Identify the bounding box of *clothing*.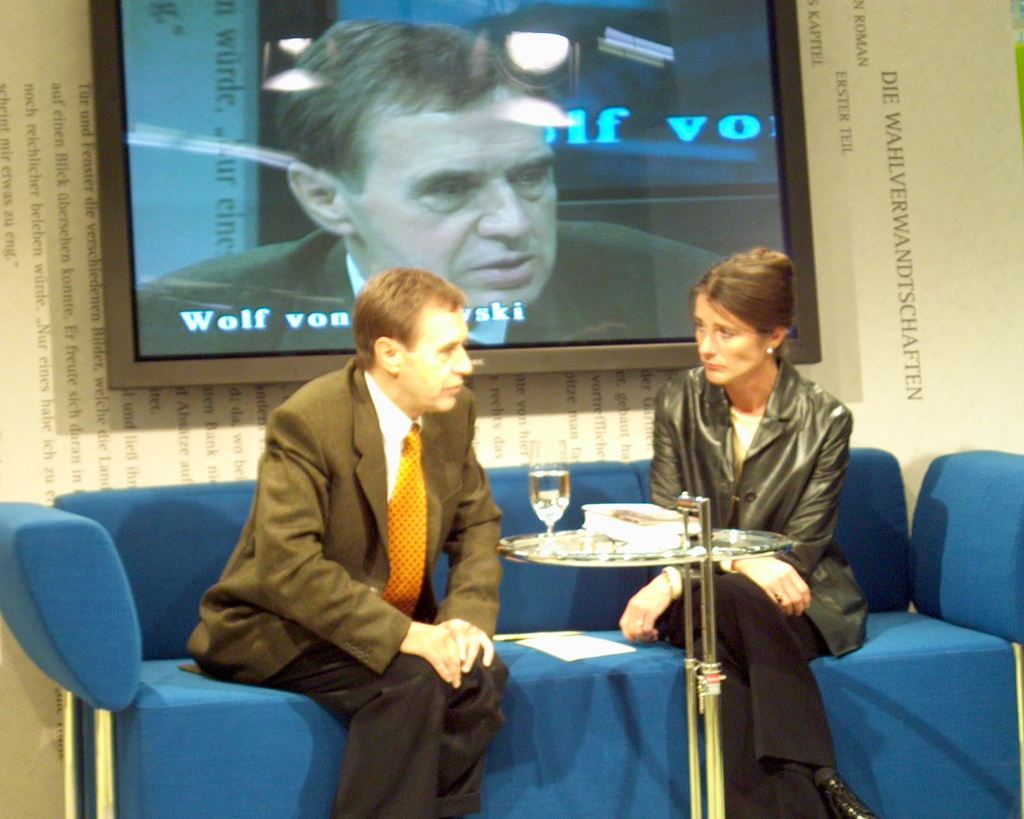
(x1=136, y1=223, x2=724, y2=338).
